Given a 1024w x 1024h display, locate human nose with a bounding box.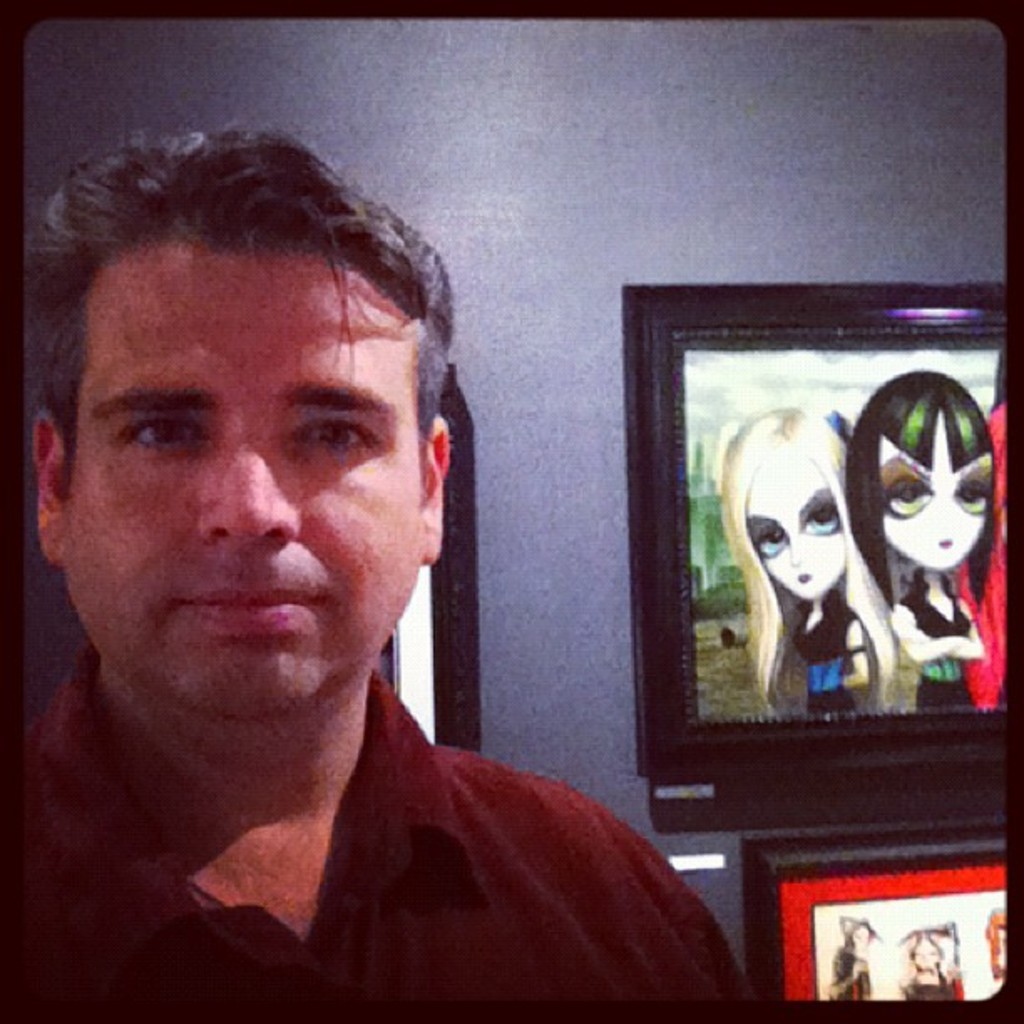
Located: Rect(937, 509, 955, 524).
